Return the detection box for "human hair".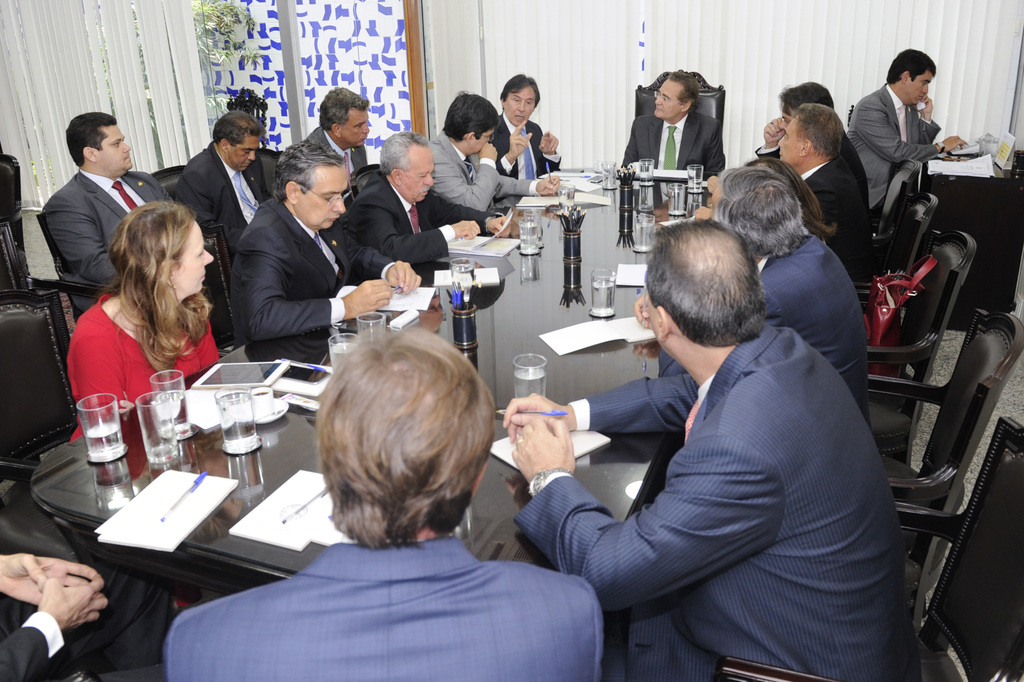
box(106, 199, 213, 377).
